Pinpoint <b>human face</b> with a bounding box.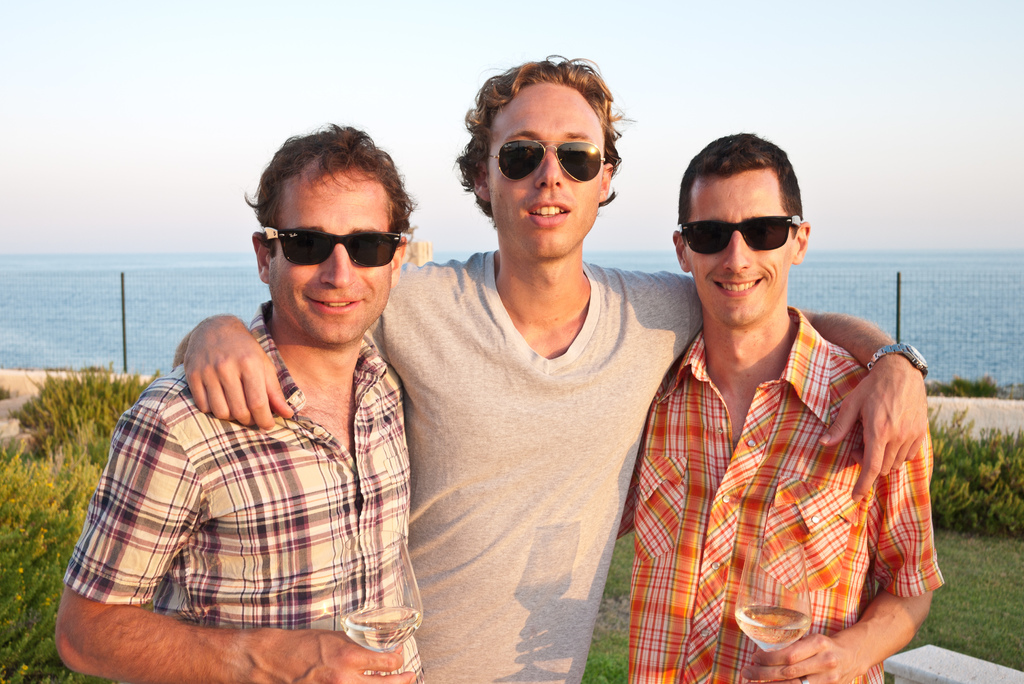
[x1=267, y1=172, x2=392, y2=343].
